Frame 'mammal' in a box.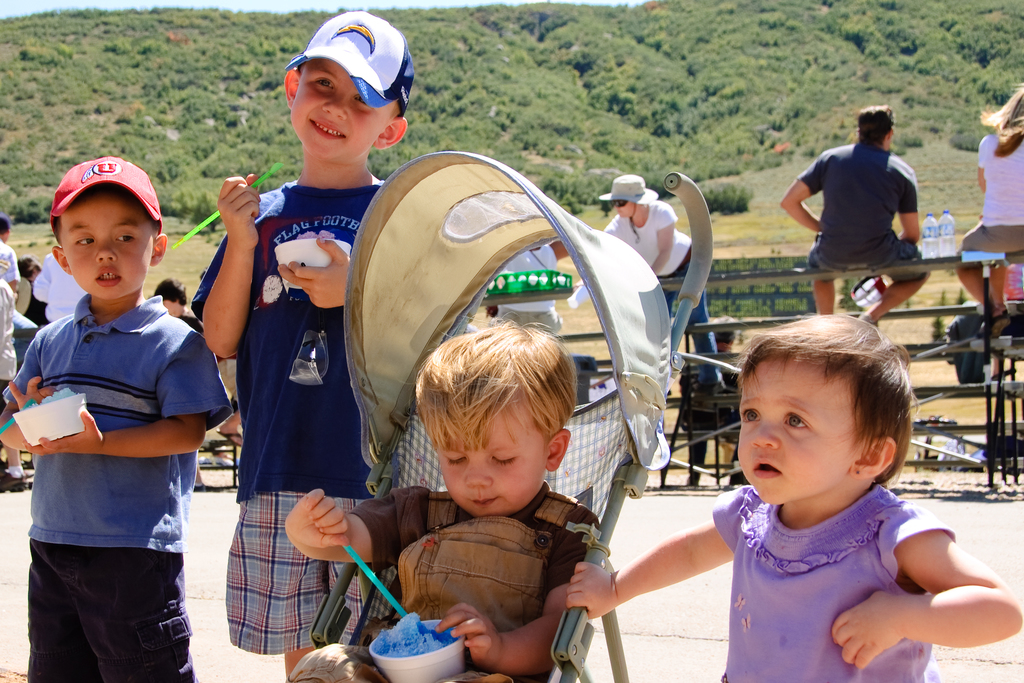
780/104/929/329.
